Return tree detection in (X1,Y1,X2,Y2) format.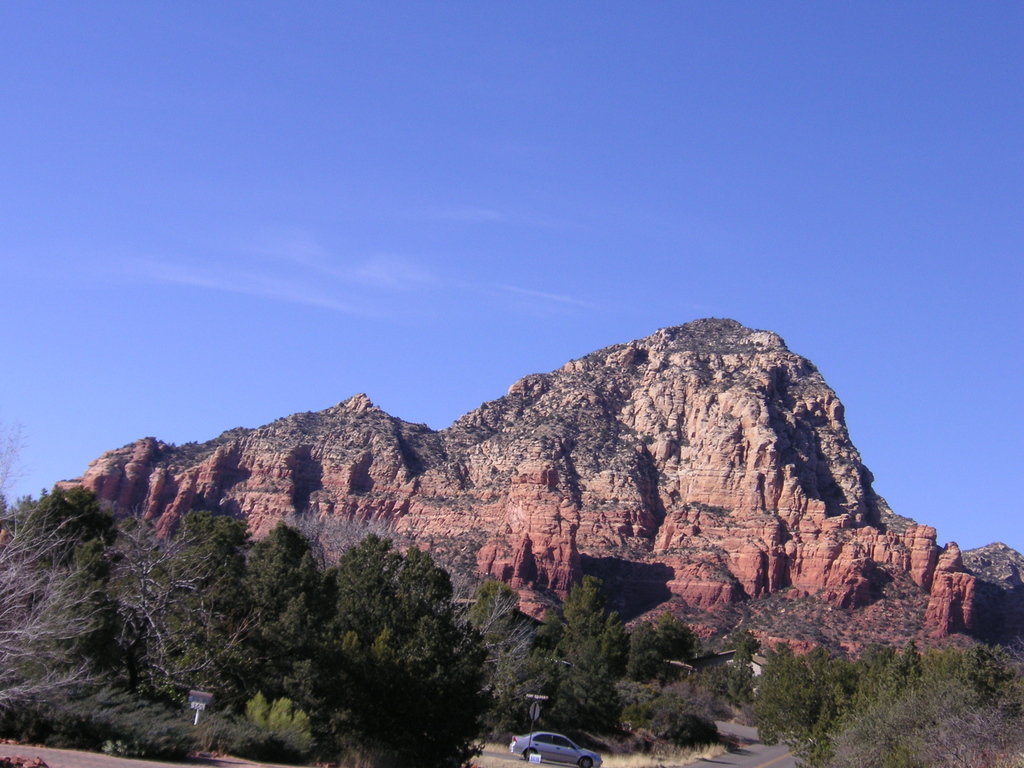
(522,574,642,744).
